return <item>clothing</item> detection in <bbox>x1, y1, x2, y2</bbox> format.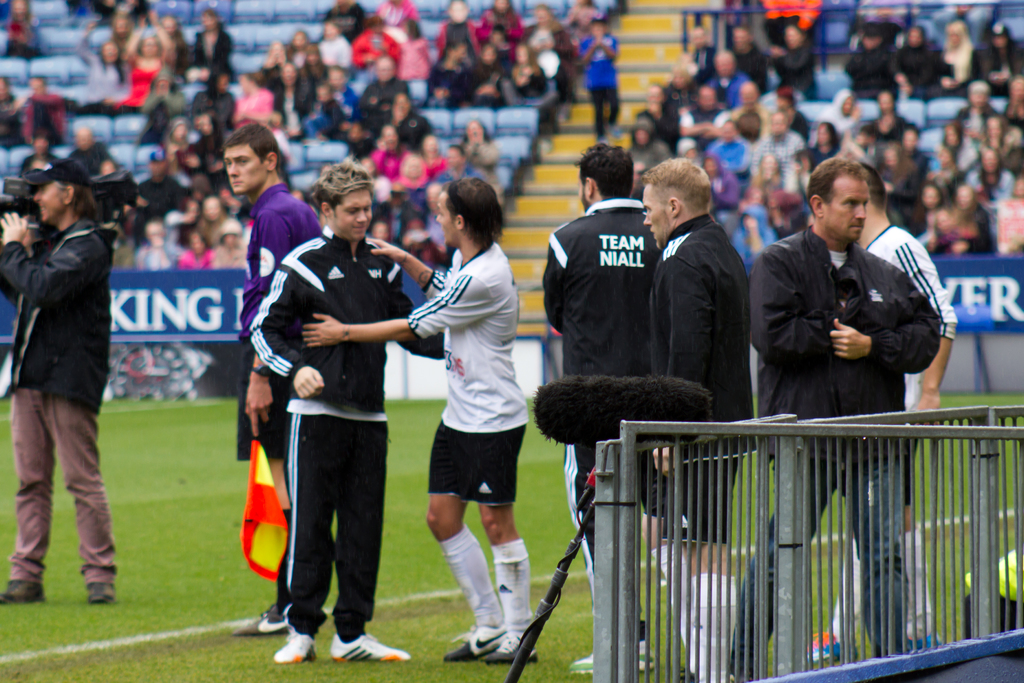
<bbox>648, 208, 754, 551</bbox>.
